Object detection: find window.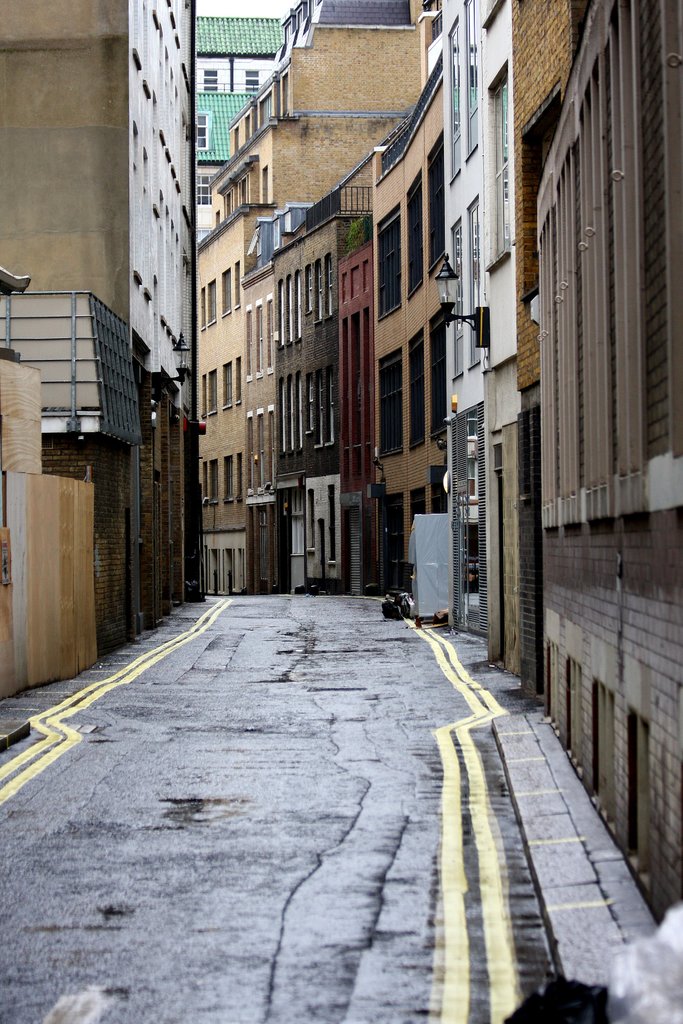
bbox(292, 371, 303, 444).
